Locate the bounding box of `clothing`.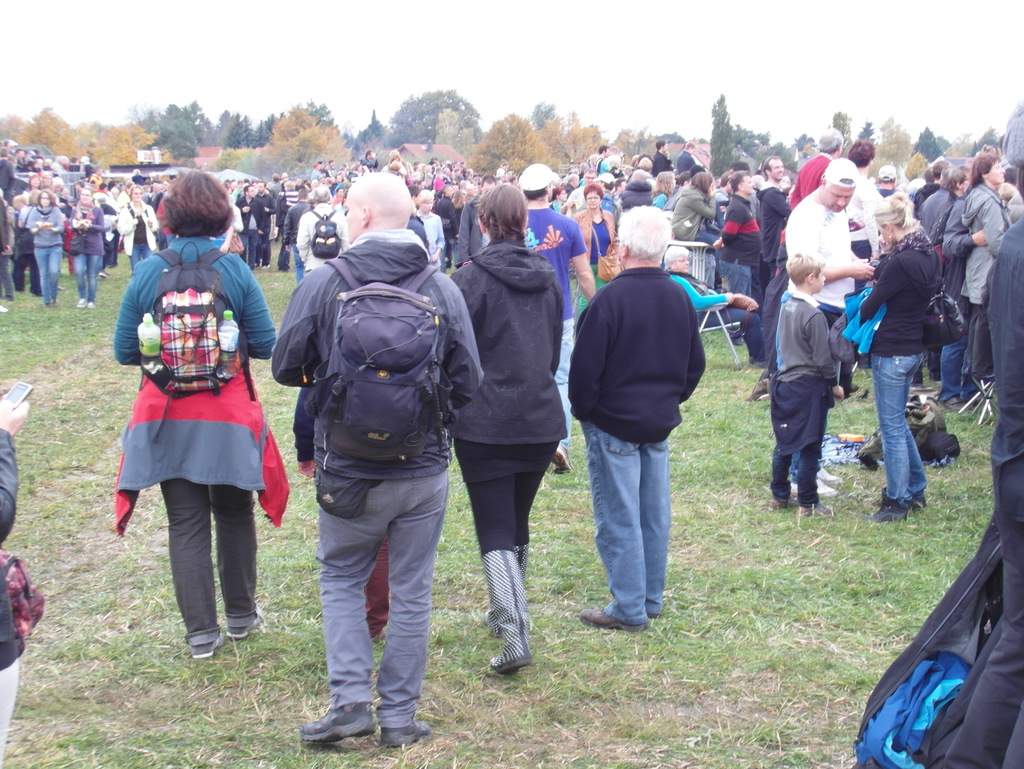
Bounding box: {"x1": 768, "y1": 281, "x2": 841, "y2": 494}.
